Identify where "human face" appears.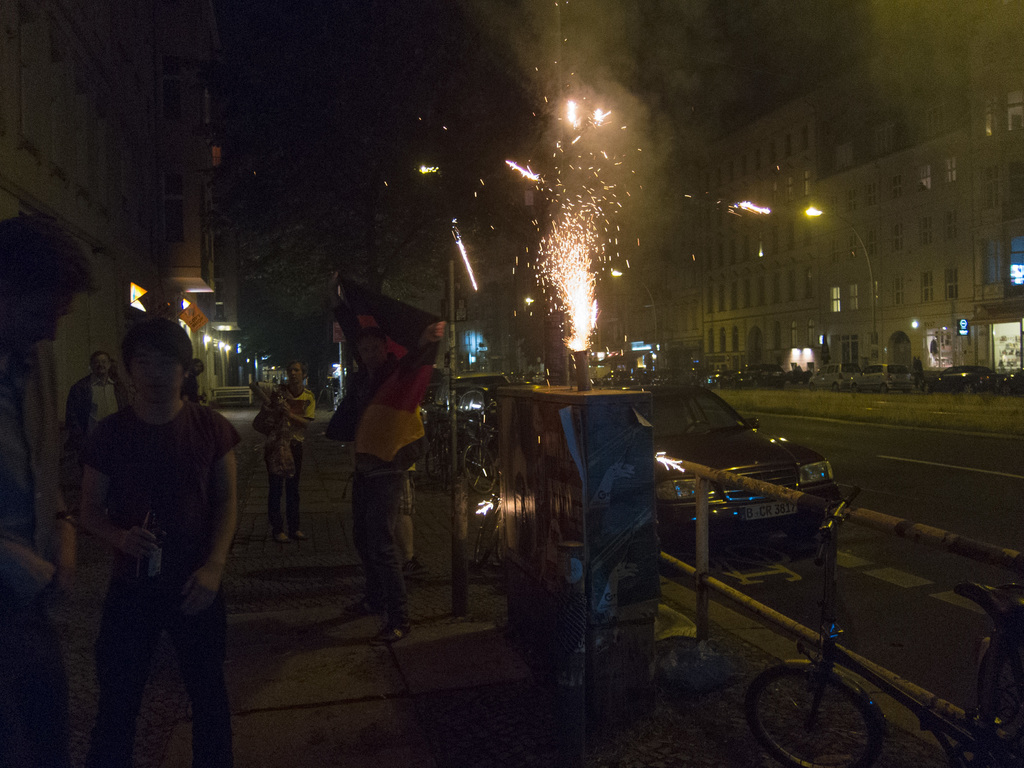
Appears at (x1=132, y1=340, x2=185, y2=408).
